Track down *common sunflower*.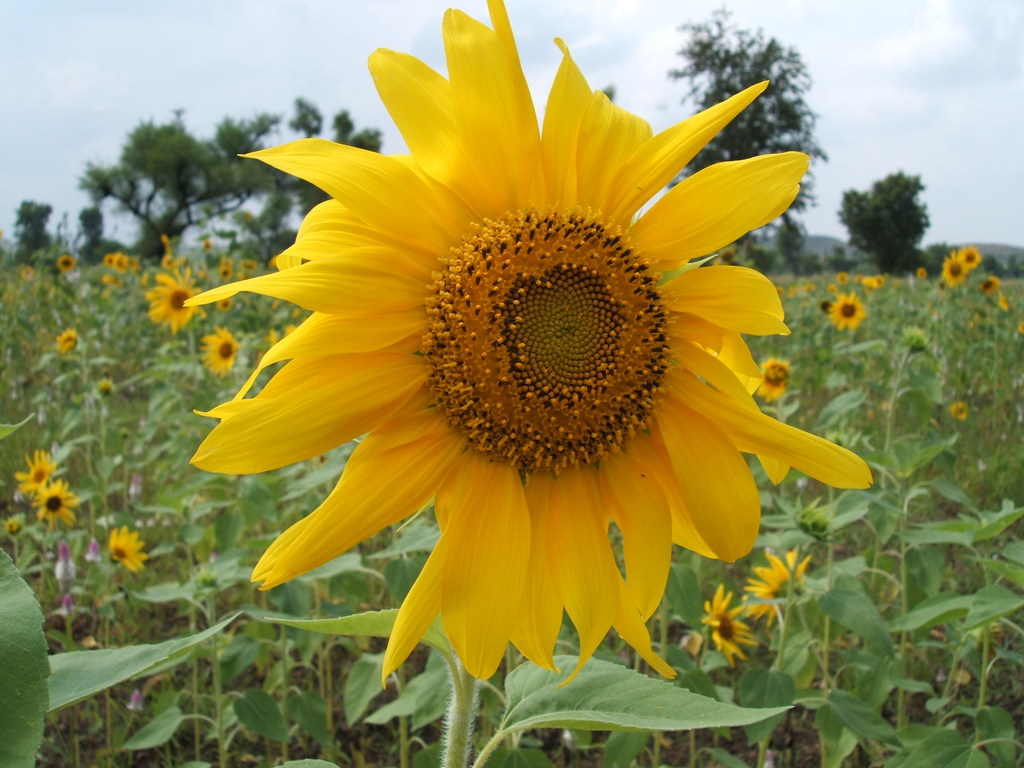
Tracked to 744,550,818,623.
